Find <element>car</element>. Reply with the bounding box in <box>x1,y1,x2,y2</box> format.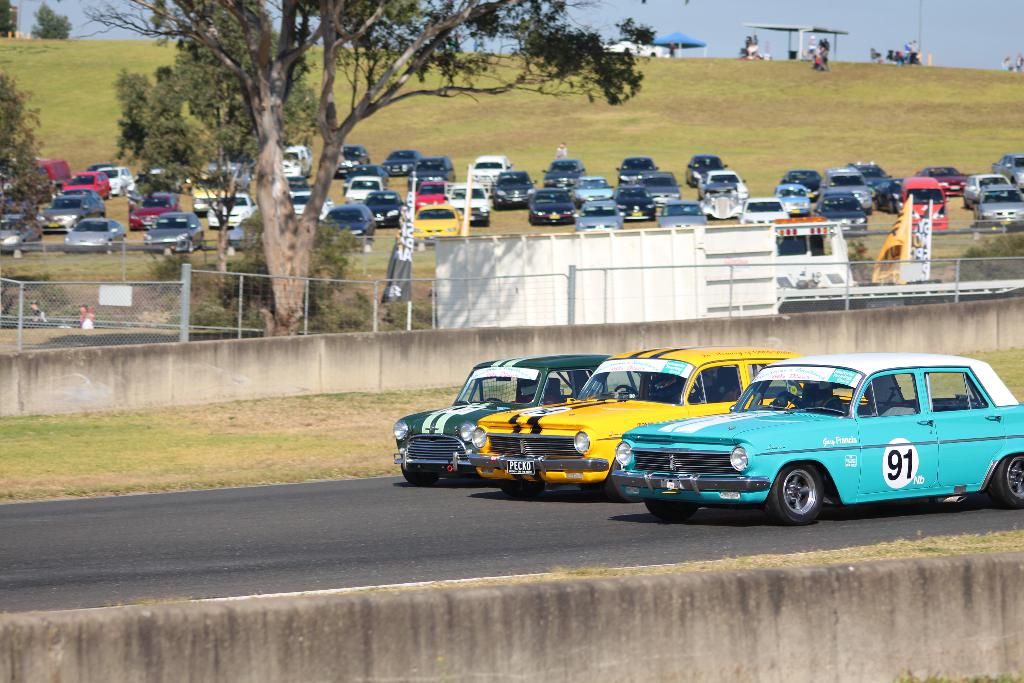
<box>35,196,106,230</box>.
